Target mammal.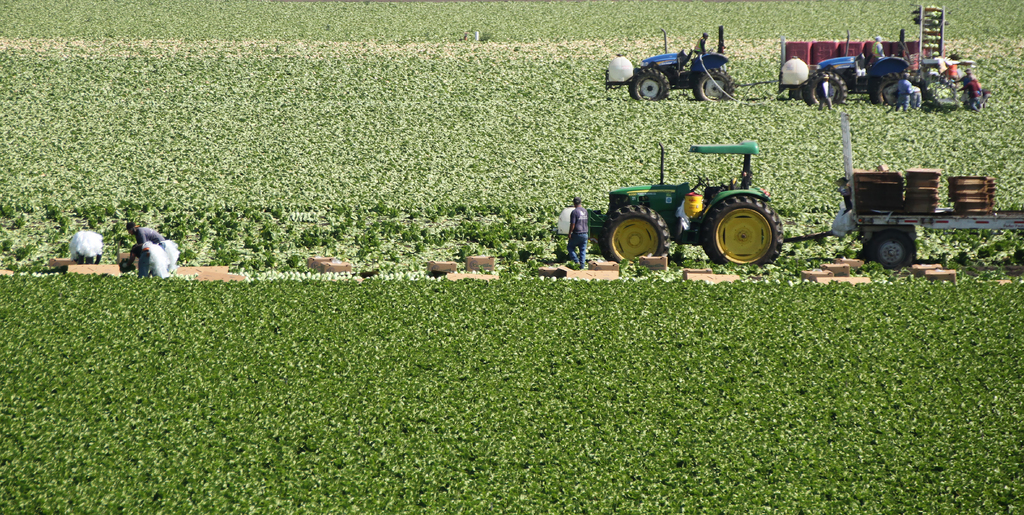
Target region: (left=693, top=33, right=706, bottom=56).
